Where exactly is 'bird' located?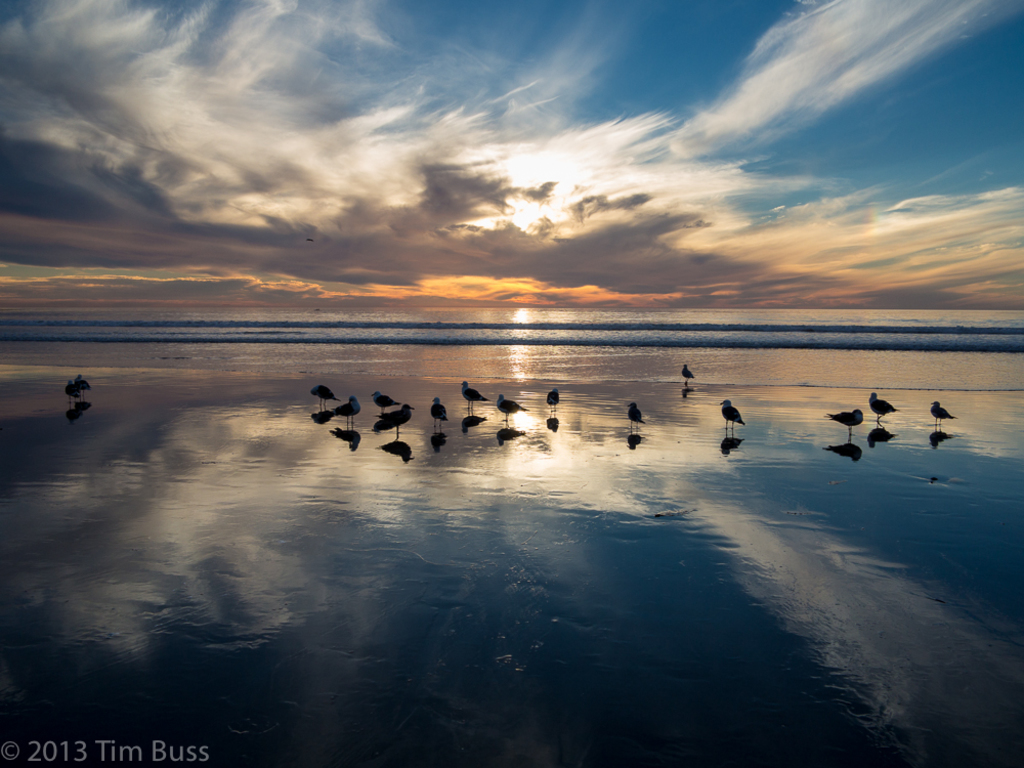
Its bounding box is [683,361,697,383].
